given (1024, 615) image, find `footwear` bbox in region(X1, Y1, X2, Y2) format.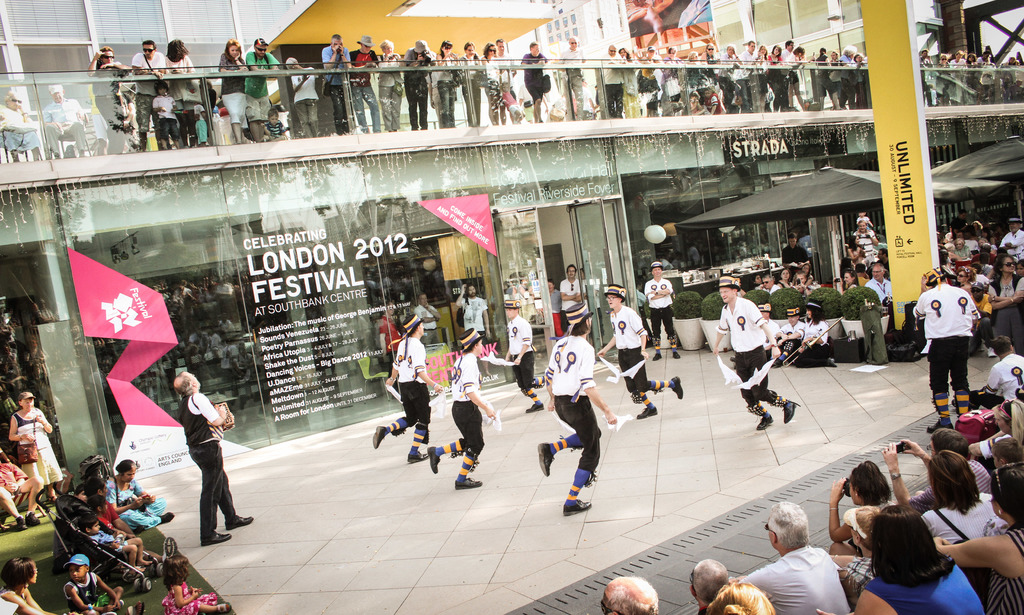
region(771, 355, 788, 368).
